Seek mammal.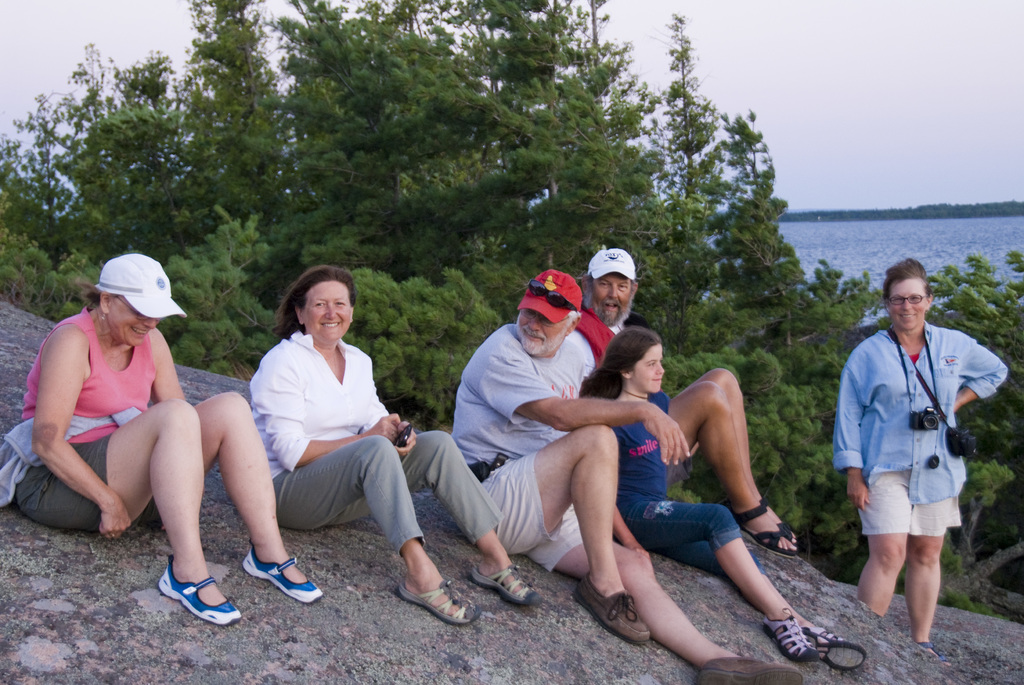
box=[831, 257, 1009, 660].
